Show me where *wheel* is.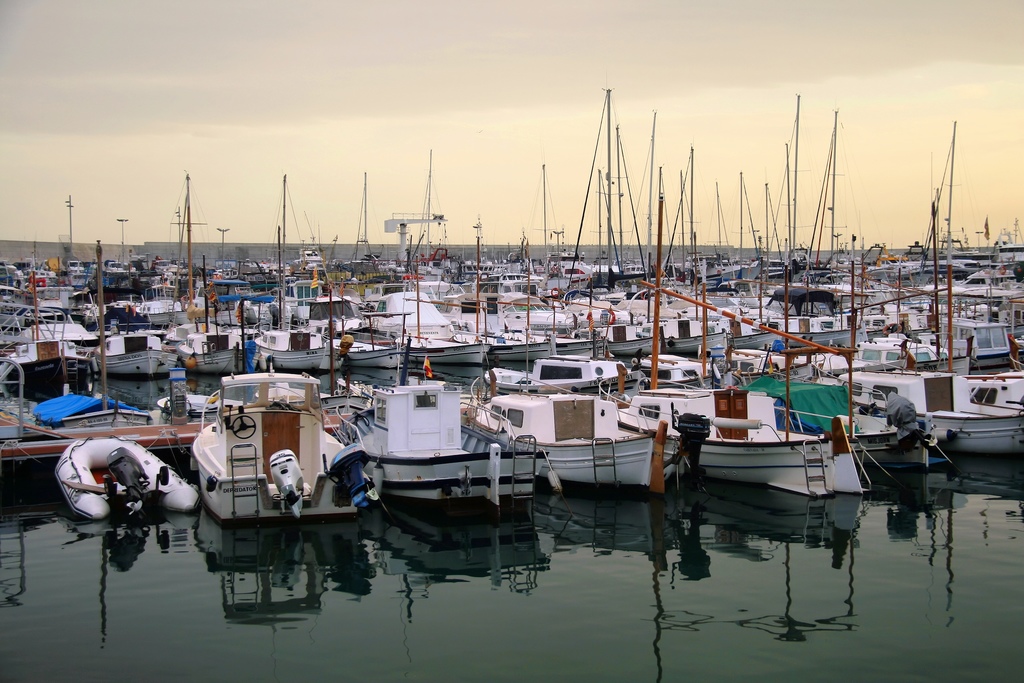
*wheel* is at 87/372/101/399.
